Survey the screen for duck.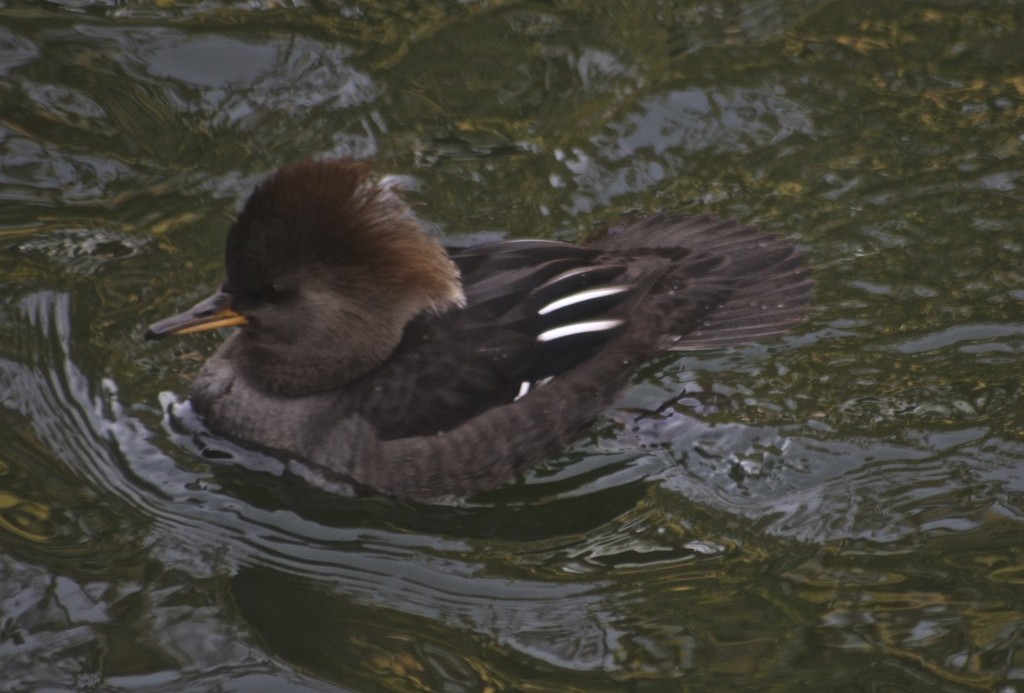
Survey found: [165, 176, 850, 502].
